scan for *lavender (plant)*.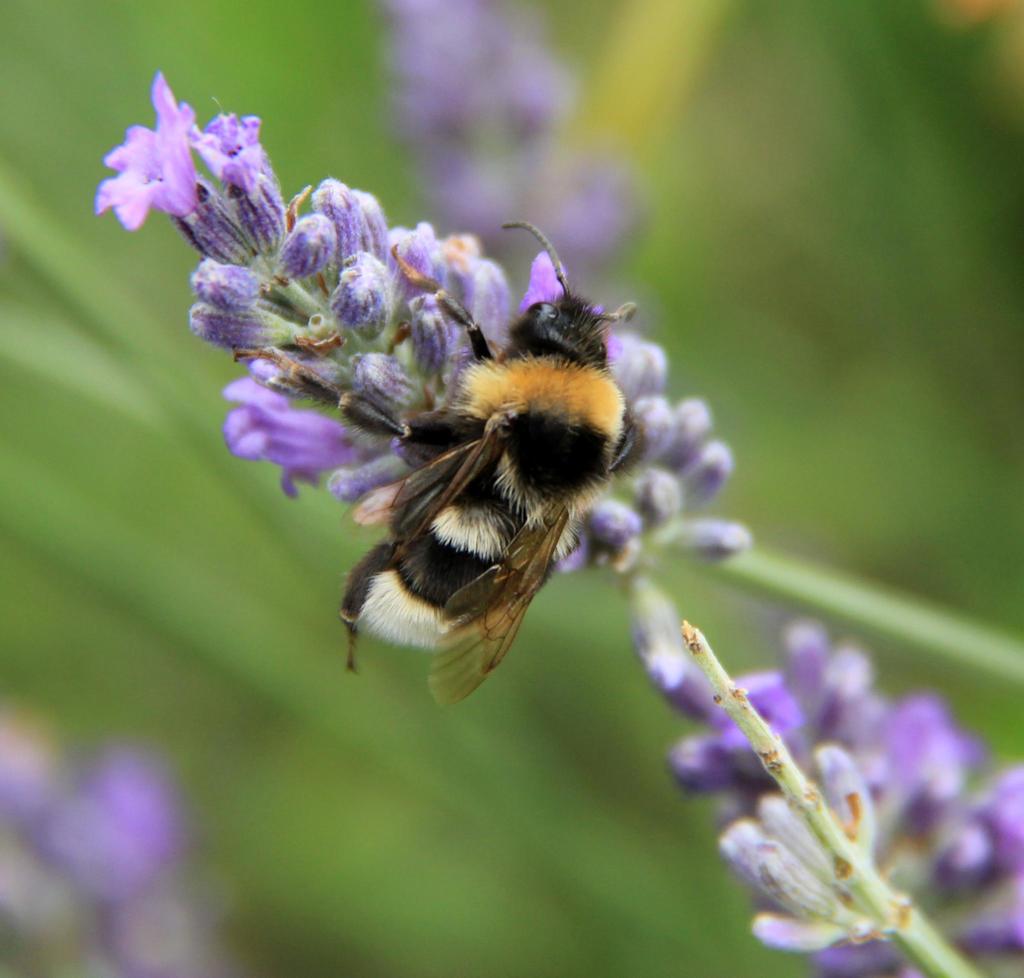
Scan result: locate(90, 72, 1023, 977).
